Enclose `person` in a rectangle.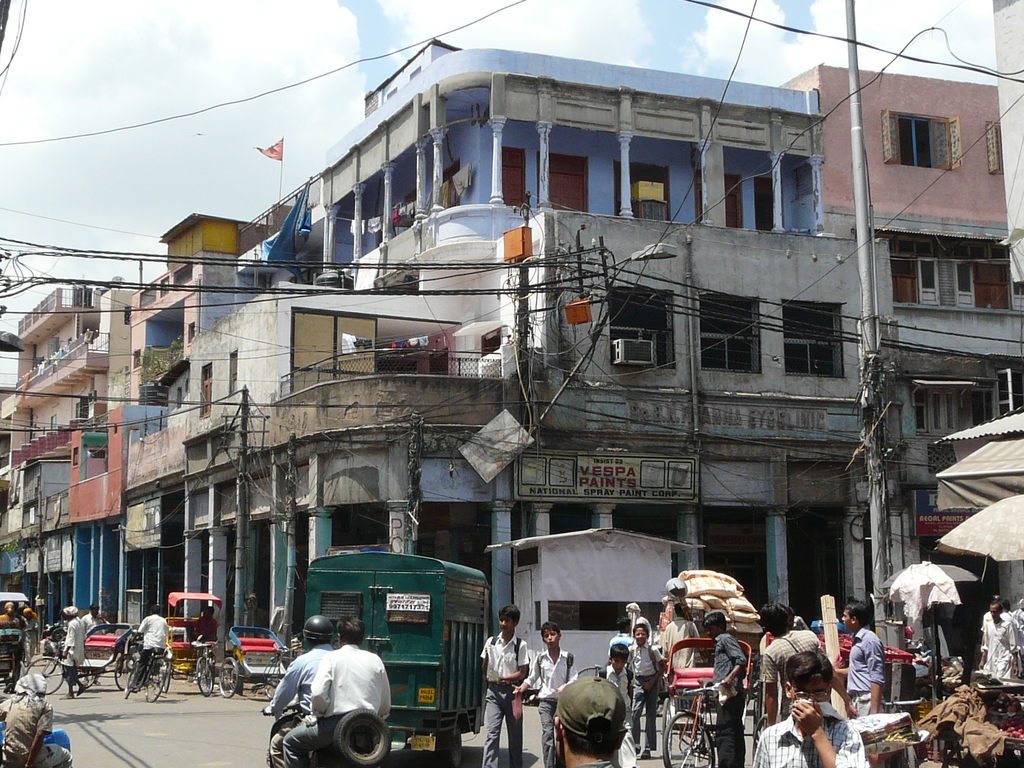
bbox=(697, 604, 745, 767).
